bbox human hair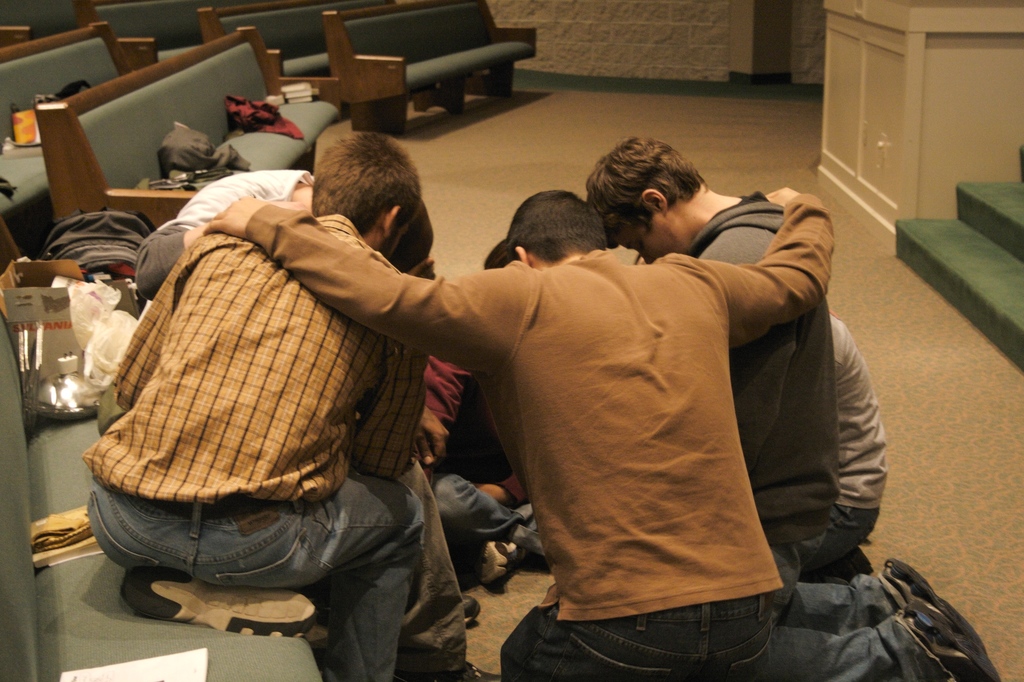
504:187:611:262
